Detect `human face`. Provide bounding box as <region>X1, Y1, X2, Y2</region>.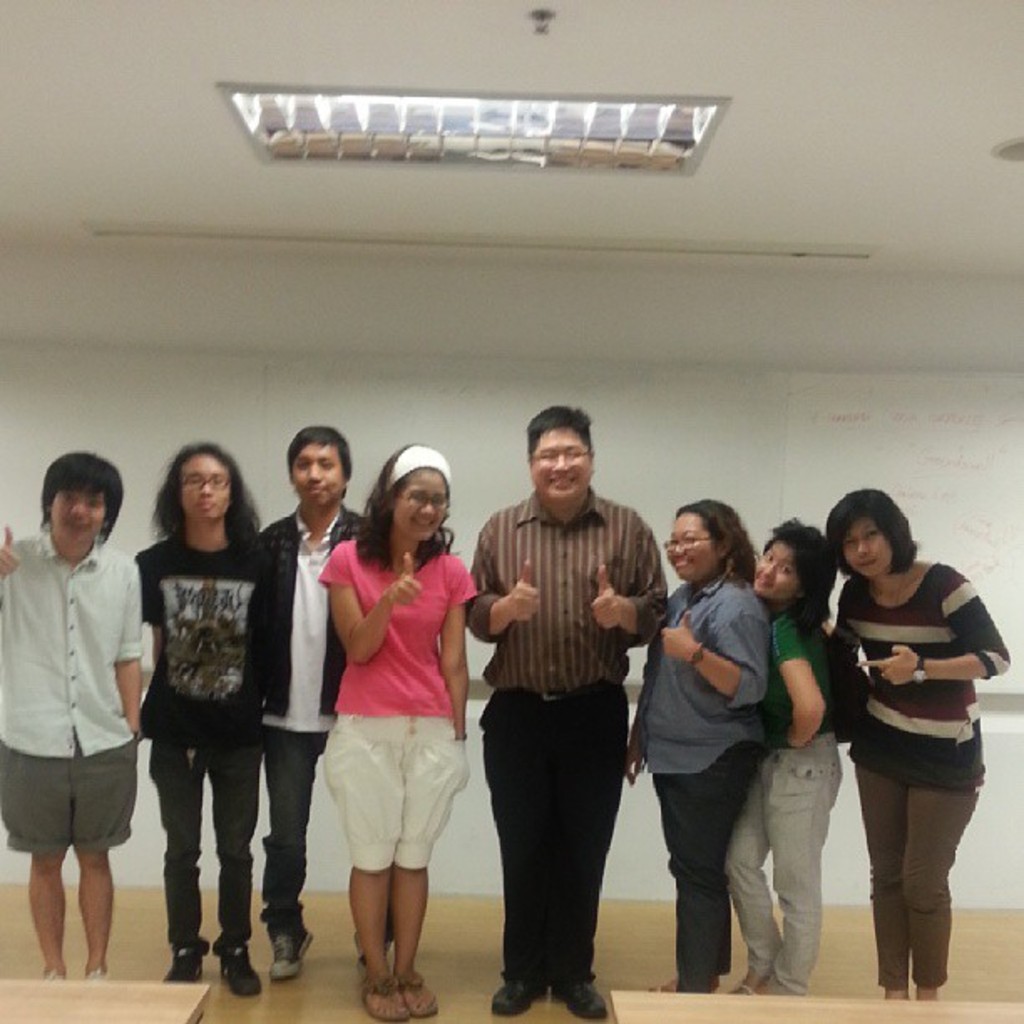
<region>179, 455, 236, 524</region>.
